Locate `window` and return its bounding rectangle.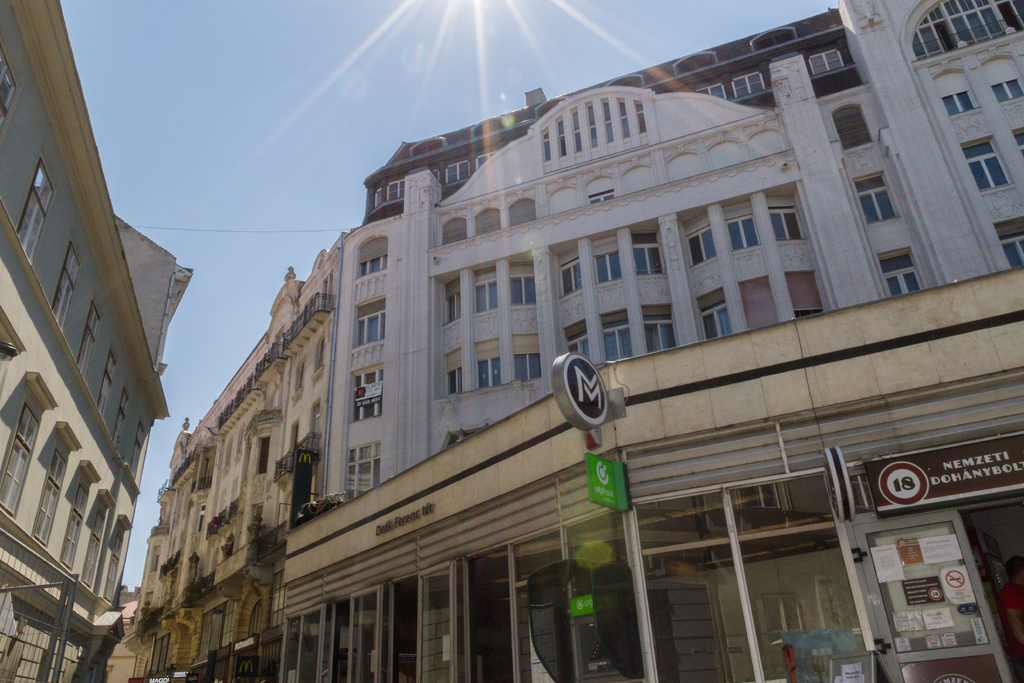
269, 389, 280, 410.
